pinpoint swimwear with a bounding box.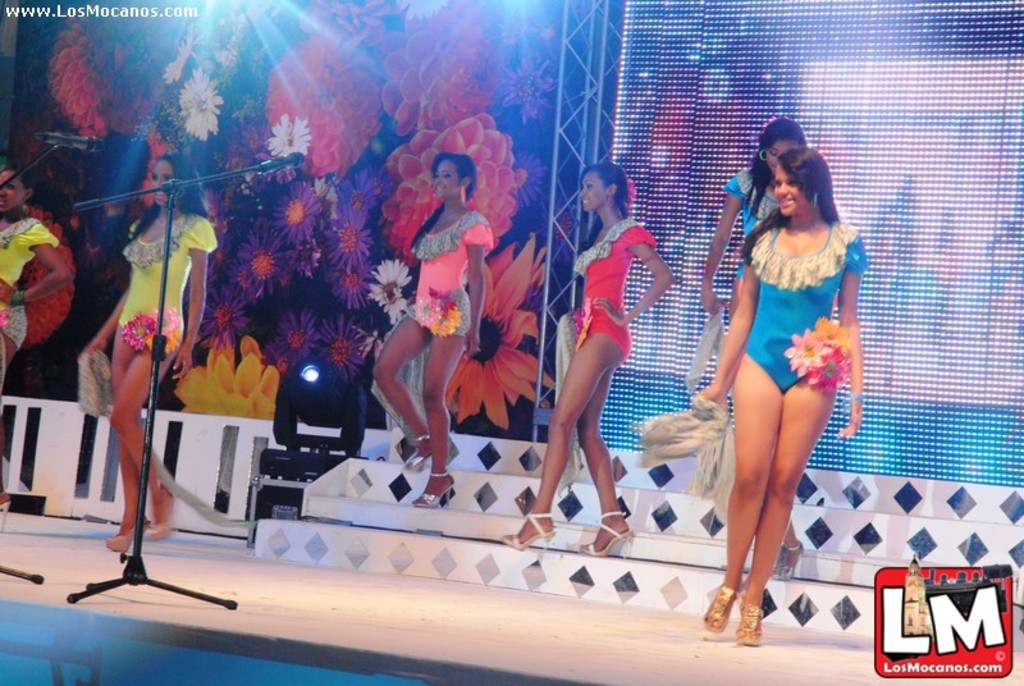
<bbox>731, 216, 879, 392</bbox>.
